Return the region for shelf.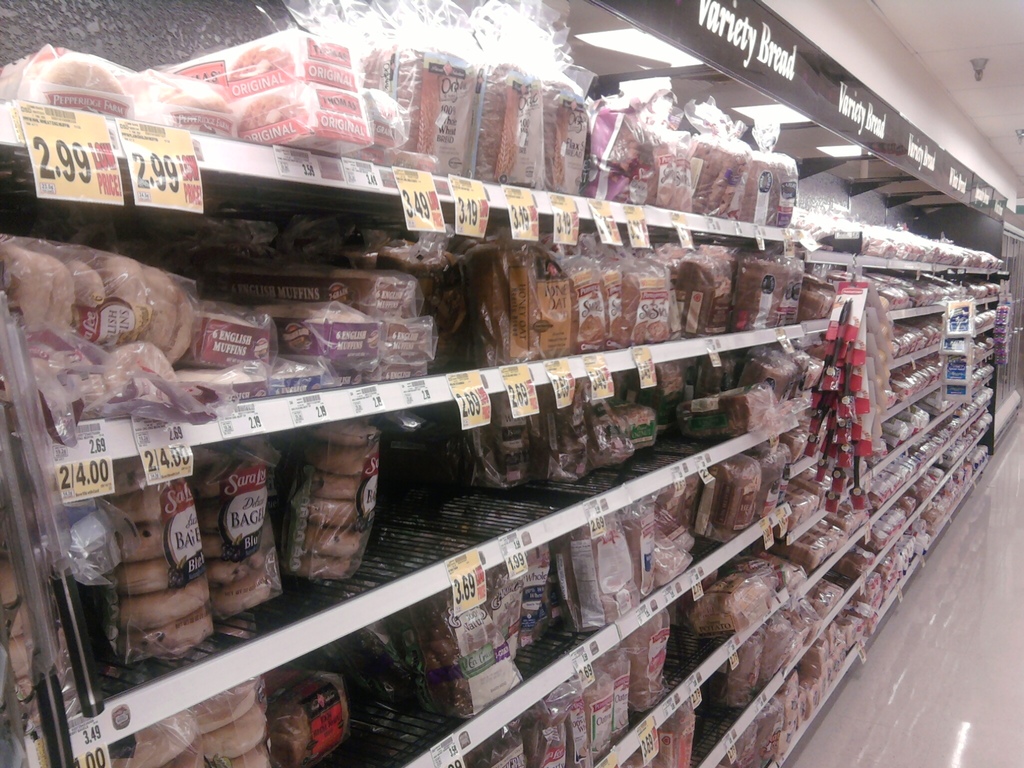
(left=946, top=246, right=1000, bottom=273).
